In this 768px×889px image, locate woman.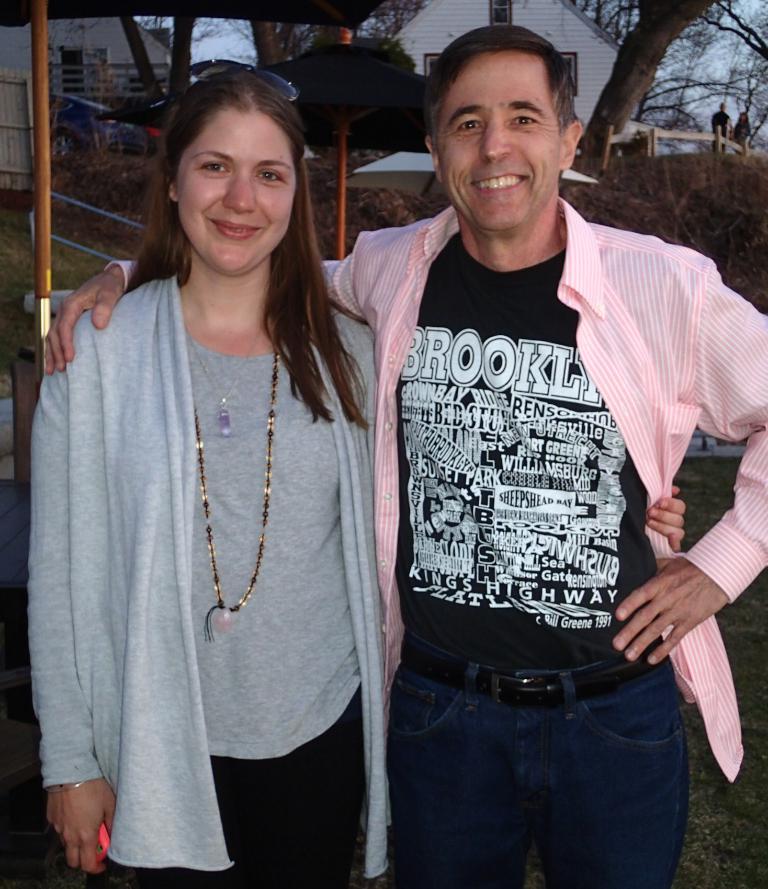
Bounding box: <bbox>24, 65, 382, 885</bbox>.
